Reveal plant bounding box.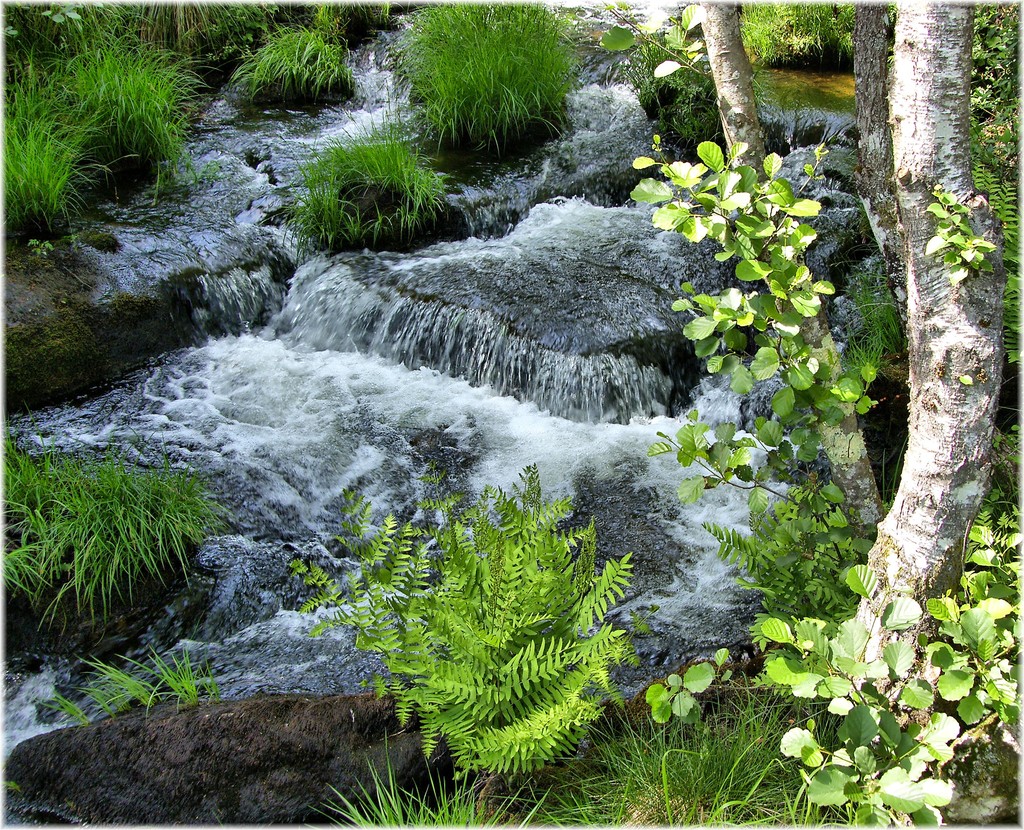
Revealed: left=706, top=472, right=872, bottom=621.
